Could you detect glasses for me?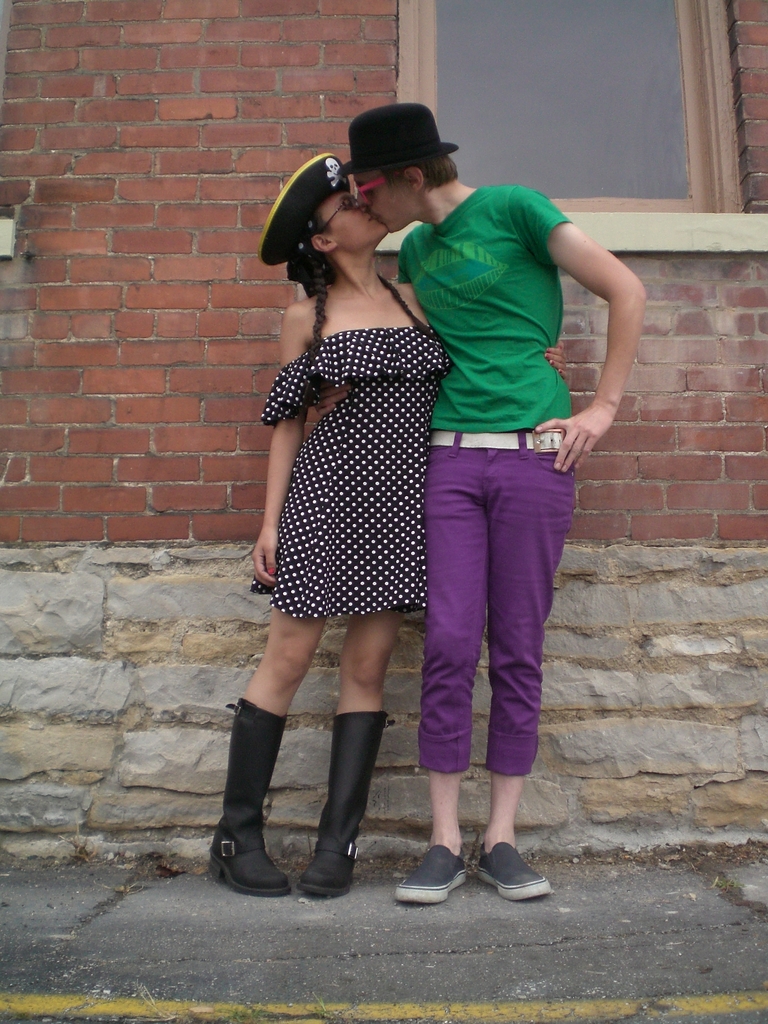
Detection result: 314 191 362 234.
